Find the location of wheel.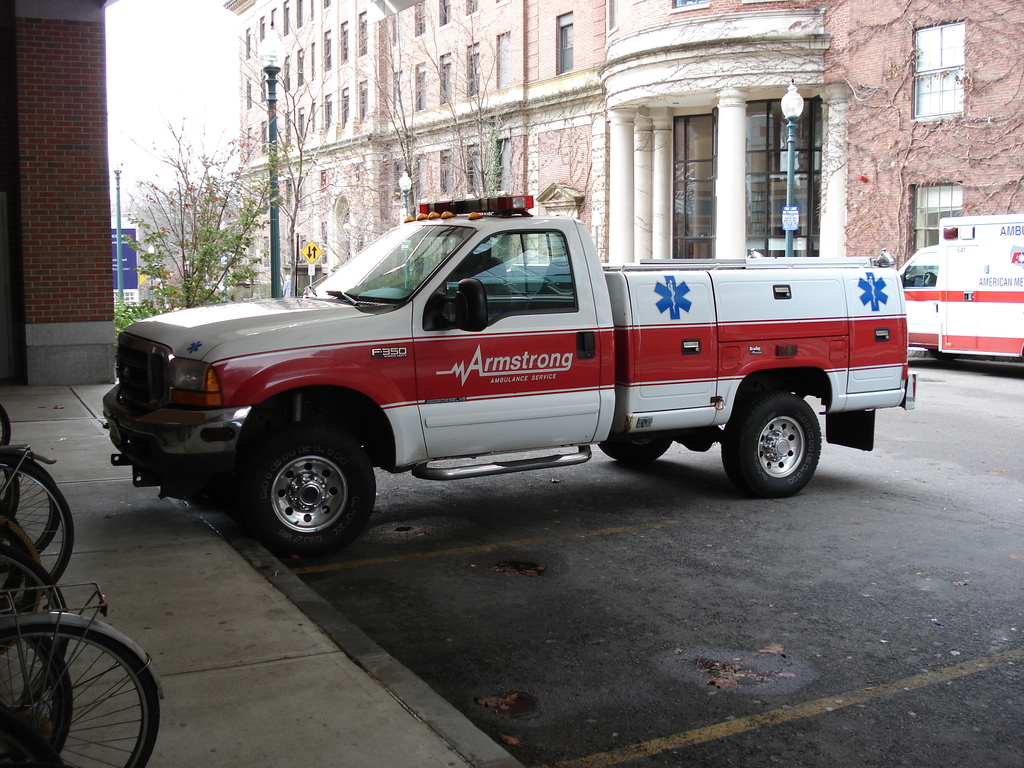
Location: x1=721 y1=388 x2=820 y2=499.
